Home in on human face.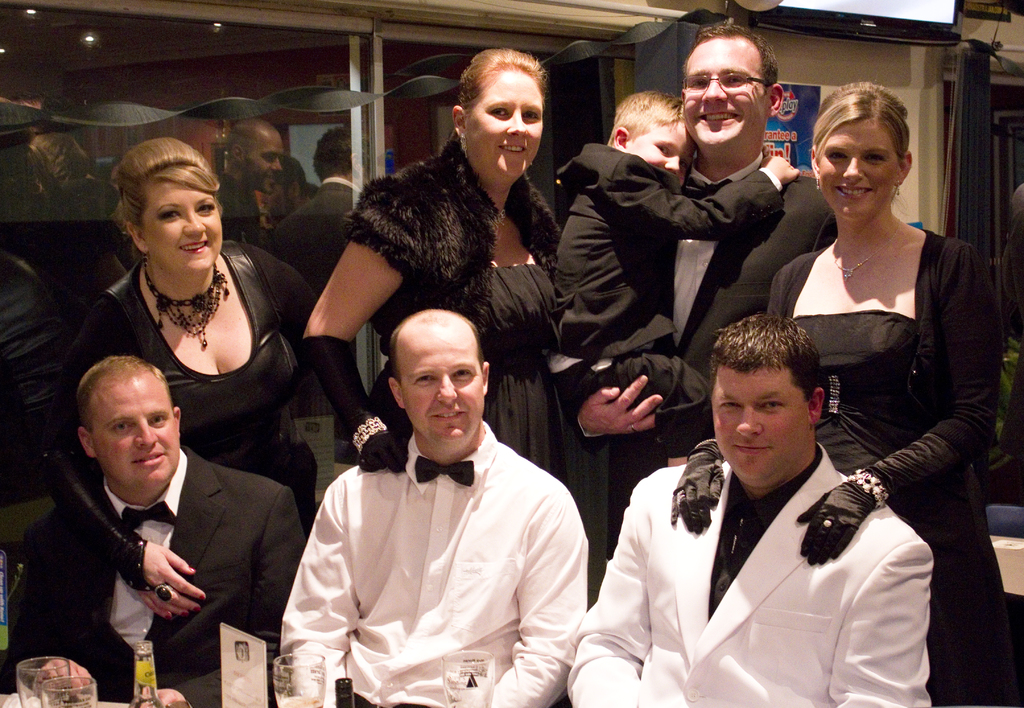
Homed in at BBox(820, 114, 899, 221).
